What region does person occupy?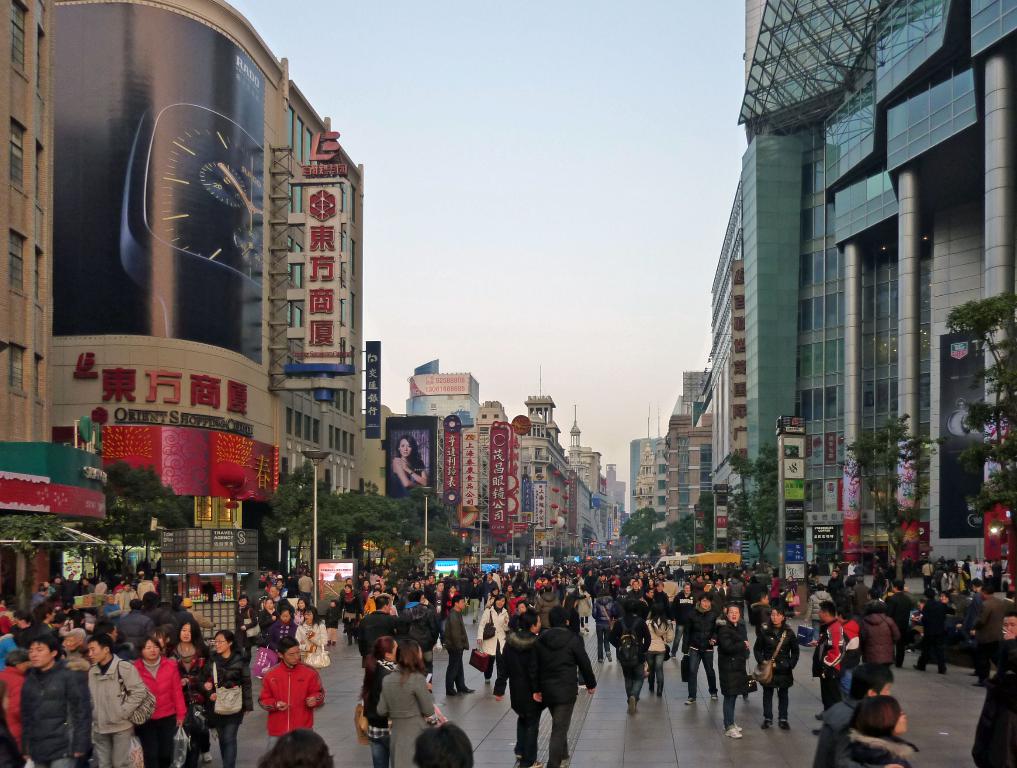
[x1=339, y1=577, x2=359, y2=607].
